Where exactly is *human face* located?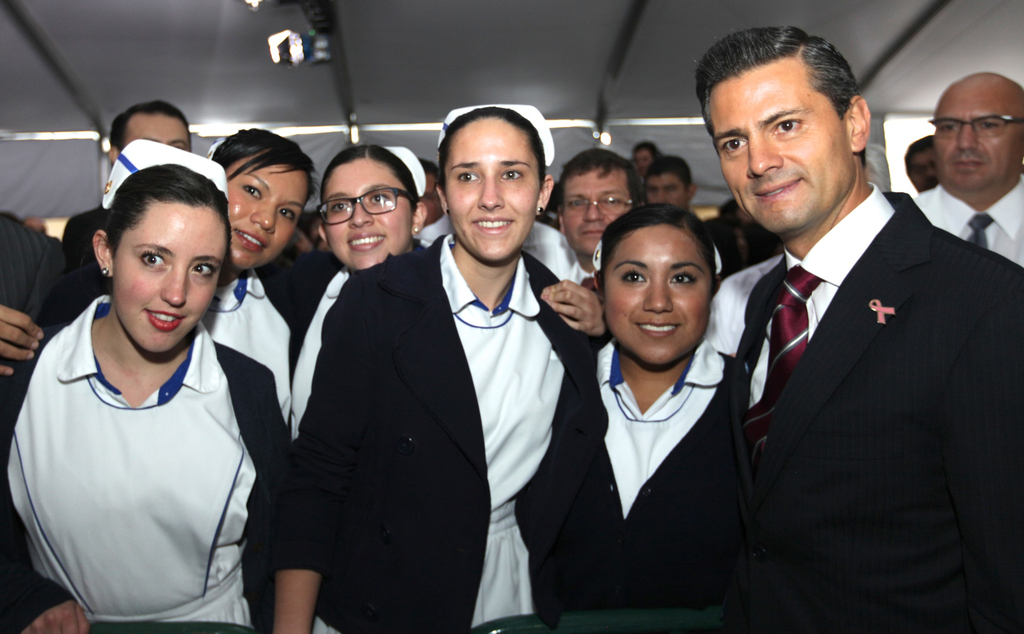
Its bounding box is pyautogui.locateOnScreen(322, 158, 413, 267).
